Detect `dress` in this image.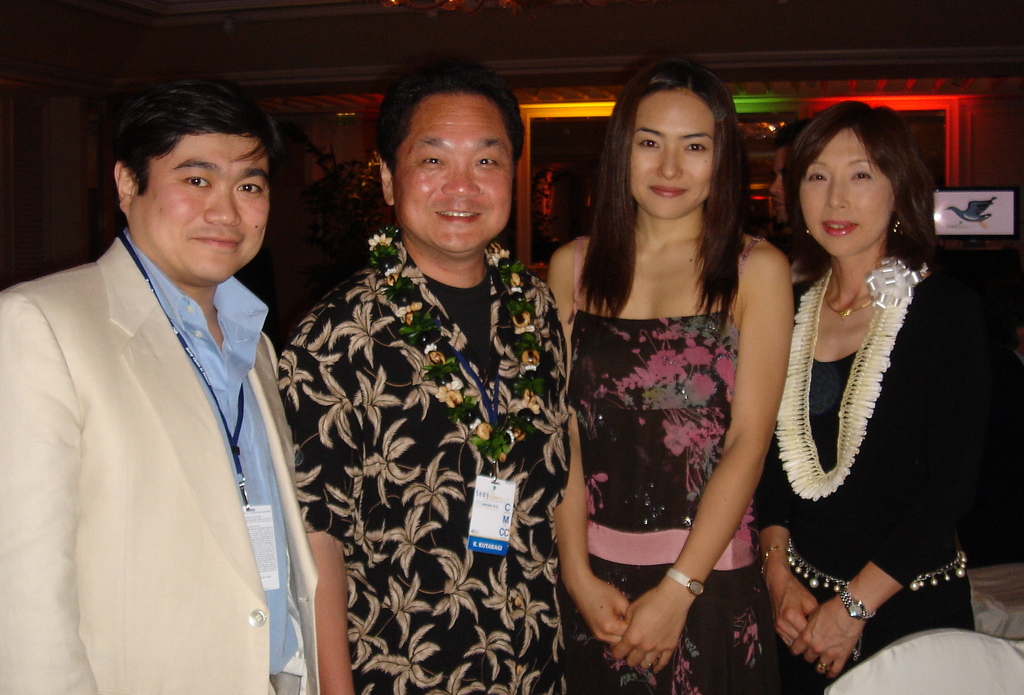
Detection: BBox(758, 255, 968, 694).
